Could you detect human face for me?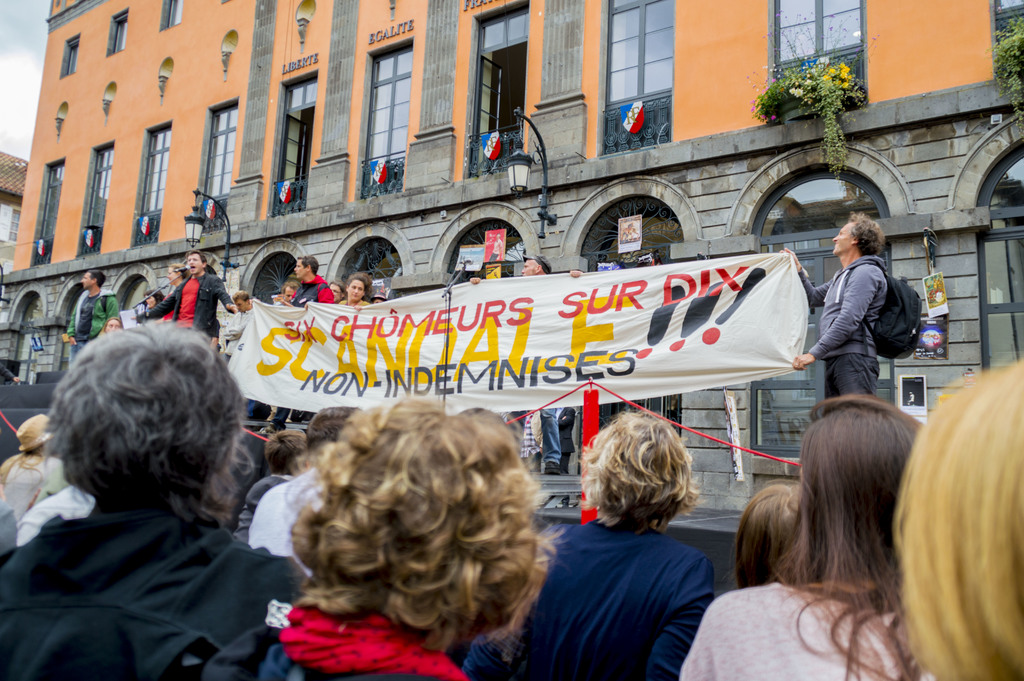
Detection result: Rect(79, 270, 90, 284).
